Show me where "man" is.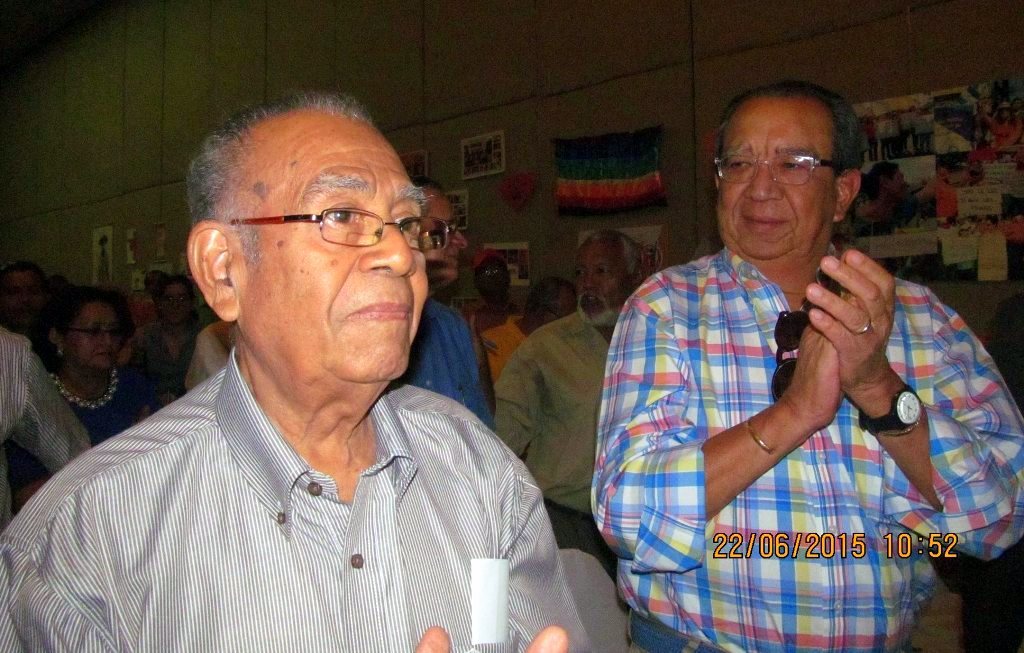
"man" is at region(0, 324, 89, 528).
